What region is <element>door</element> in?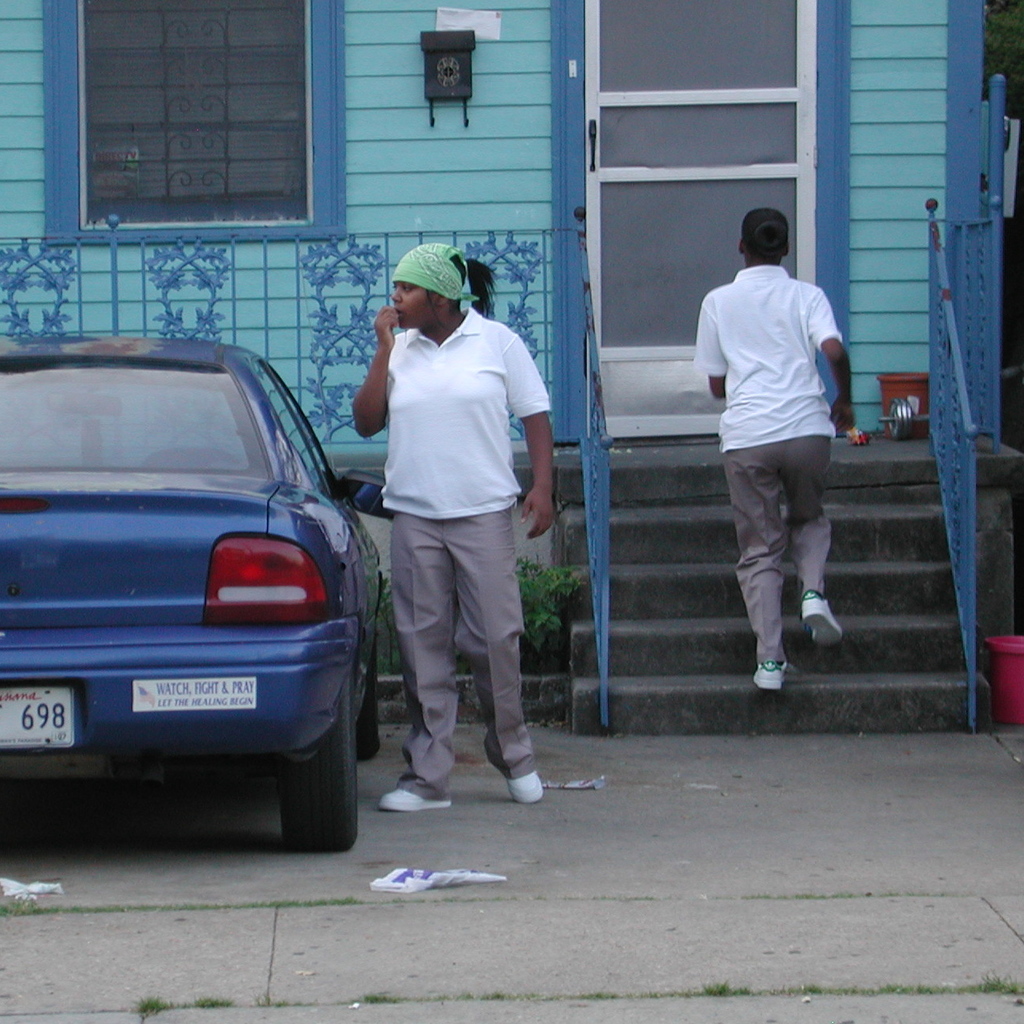
left=583, top=0, right=815, bottom=443.
